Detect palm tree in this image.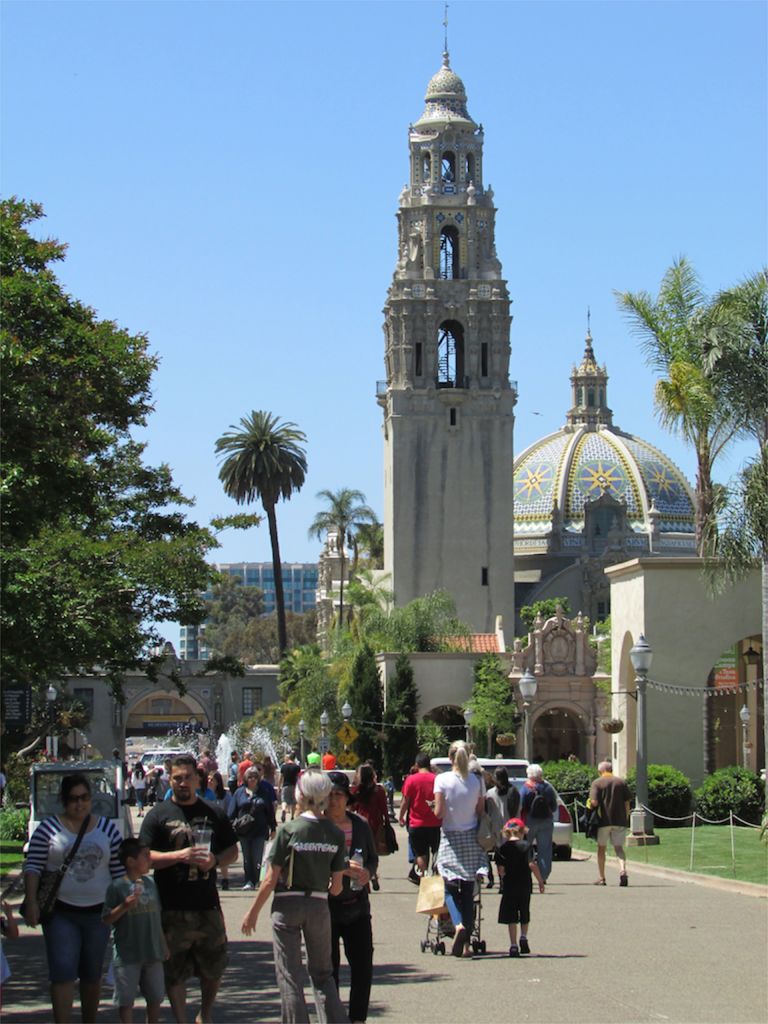
Detection: box(641, 267, 748, 554).
